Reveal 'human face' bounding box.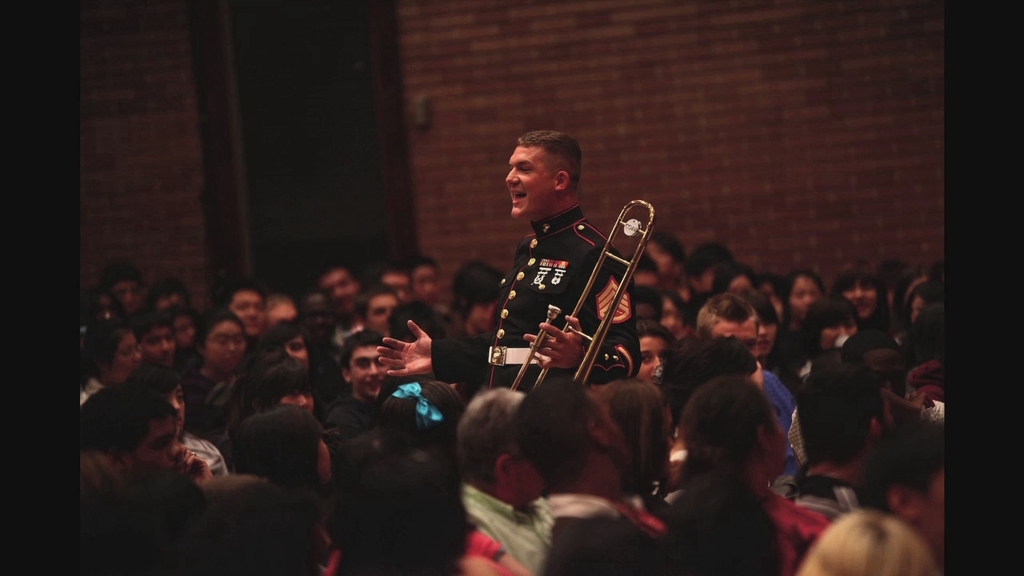
Revealed: Rect(842, 280, 877, 318).
